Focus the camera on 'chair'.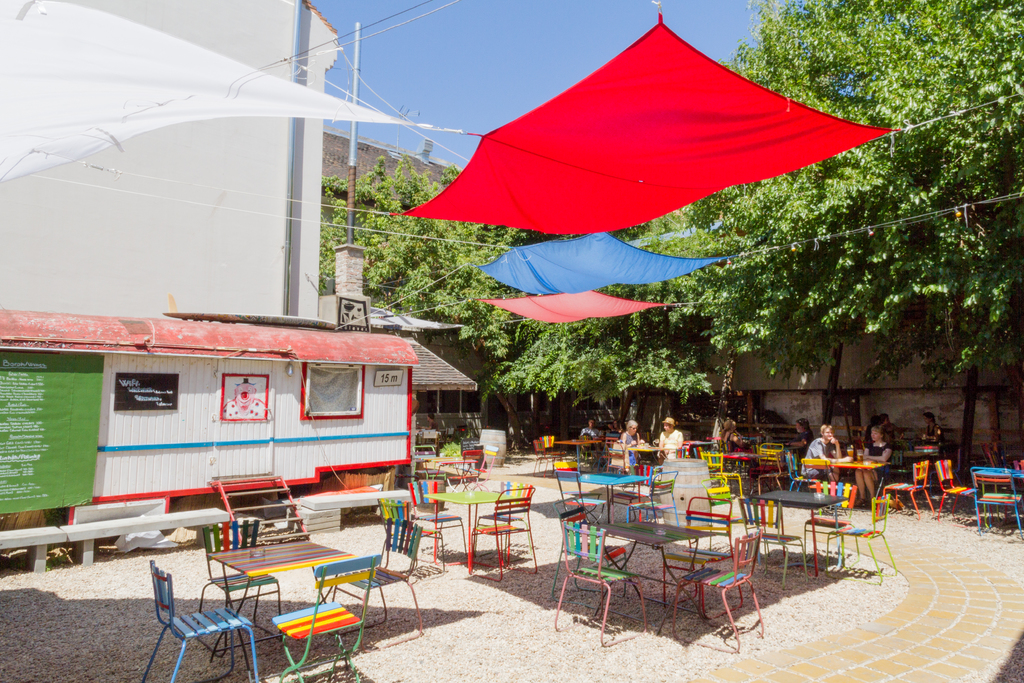
Focus region: bbox=(131, 556, 261, 682).
